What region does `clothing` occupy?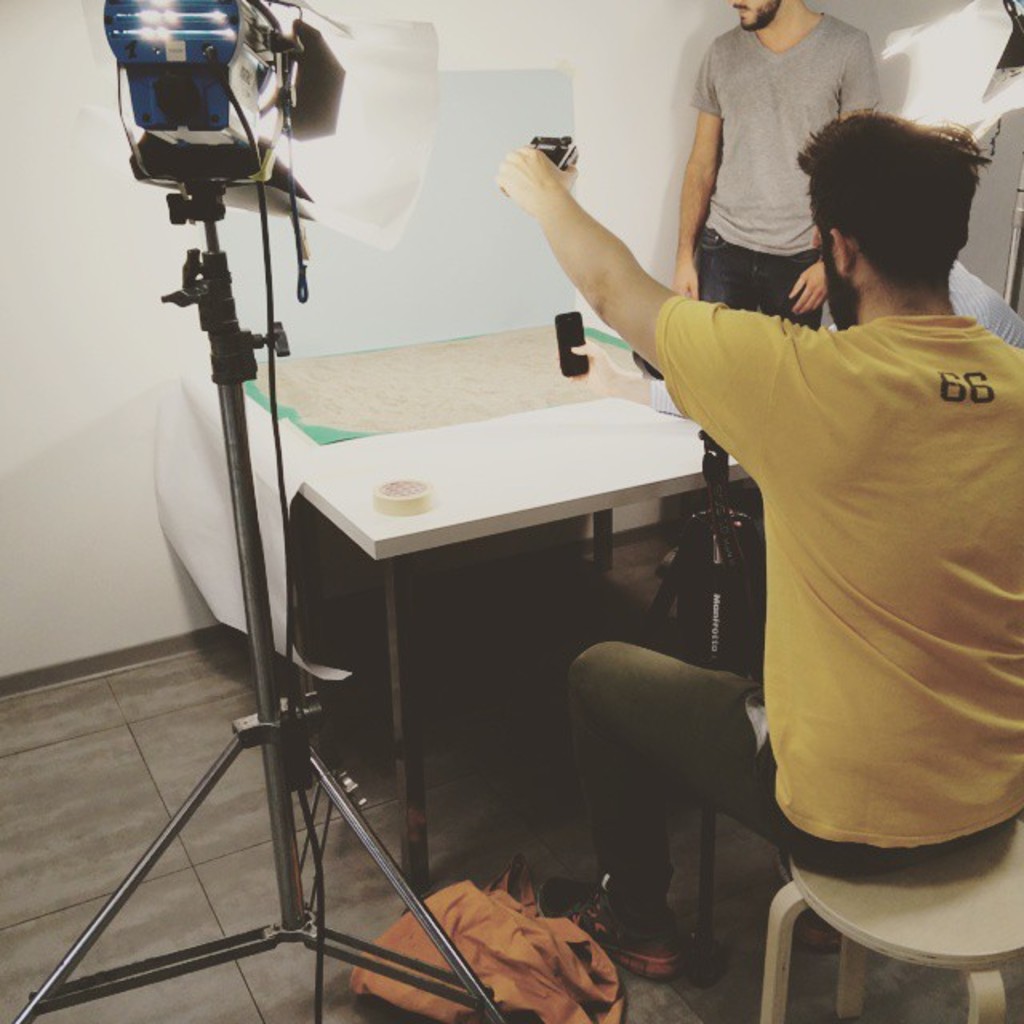
bbox=(691, 3, 894, 272).
